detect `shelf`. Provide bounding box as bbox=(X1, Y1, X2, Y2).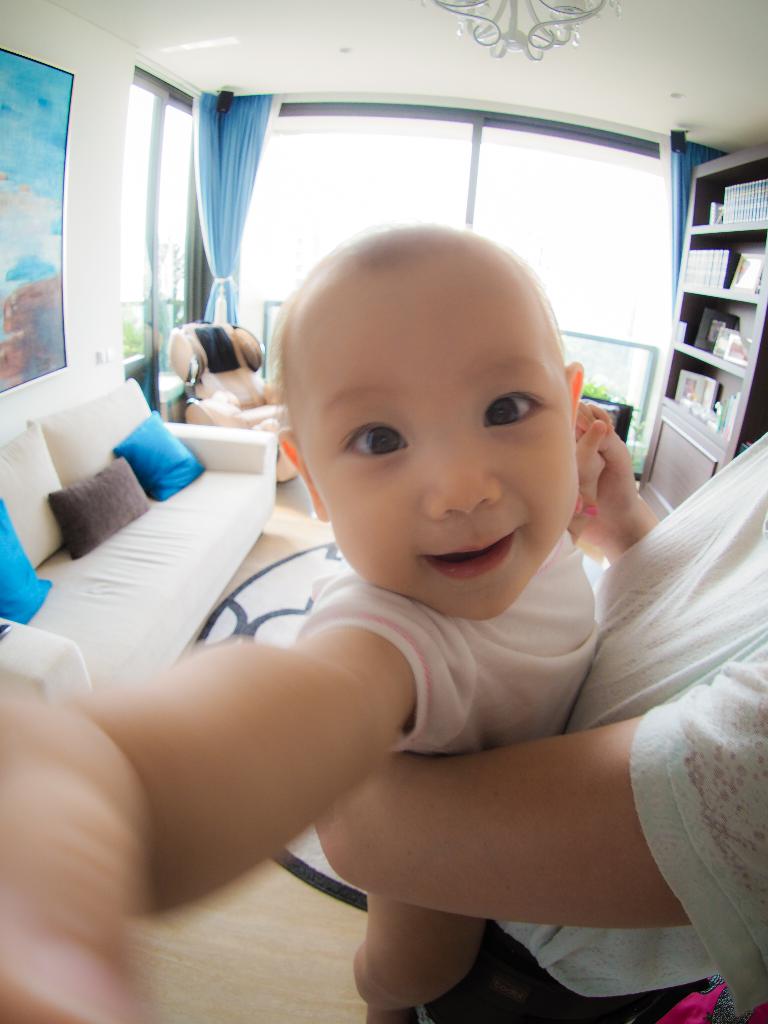
bbox=(654, 229, 767, 308).
